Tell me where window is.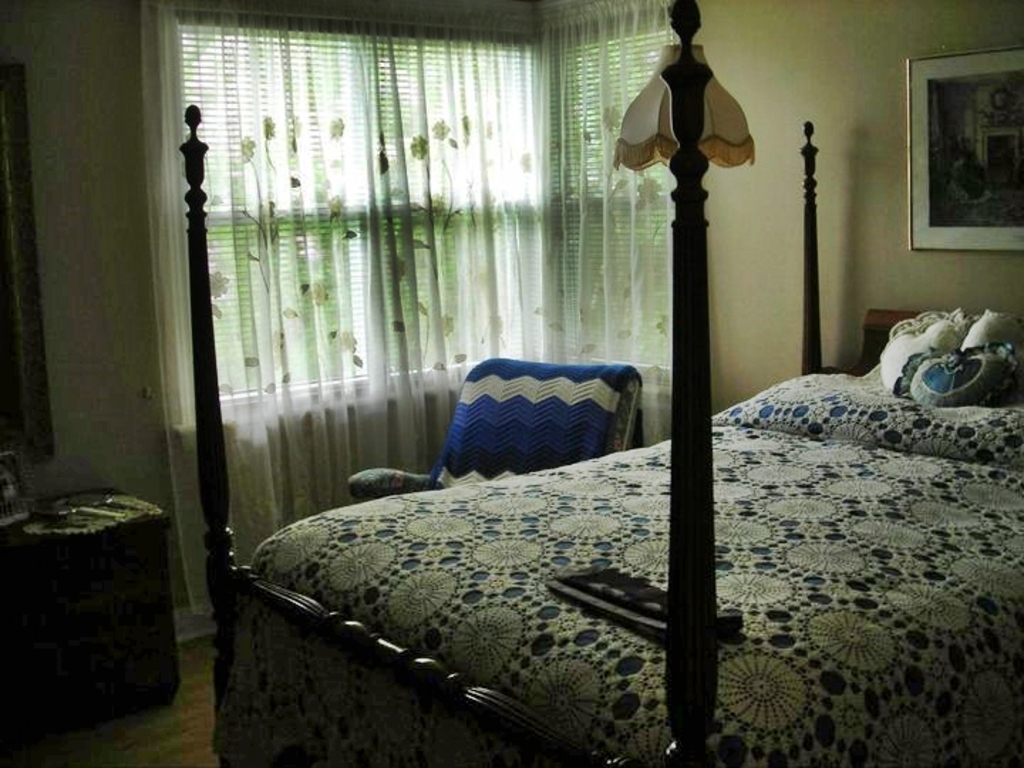
window is at bbox=(171, 7, 678, 397).
